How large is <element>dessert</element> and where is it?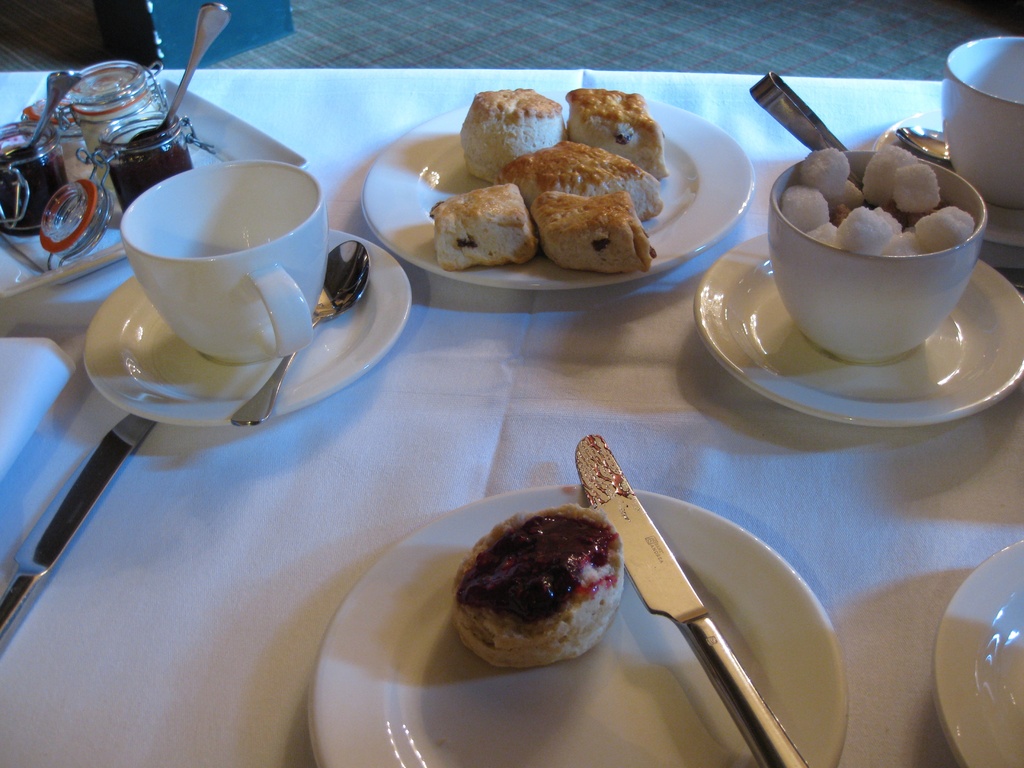
Bounding box: 780, 145, 977, 260.
